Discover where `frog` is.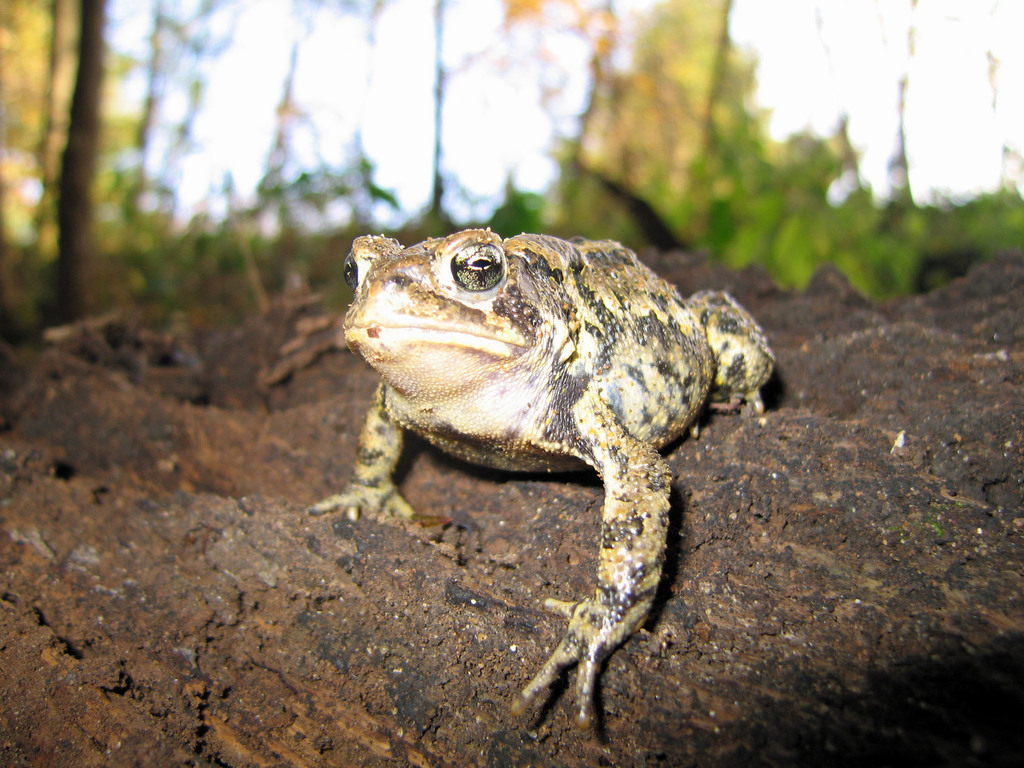
Discovered at left=310, top=225, right=779, bottom=733.
